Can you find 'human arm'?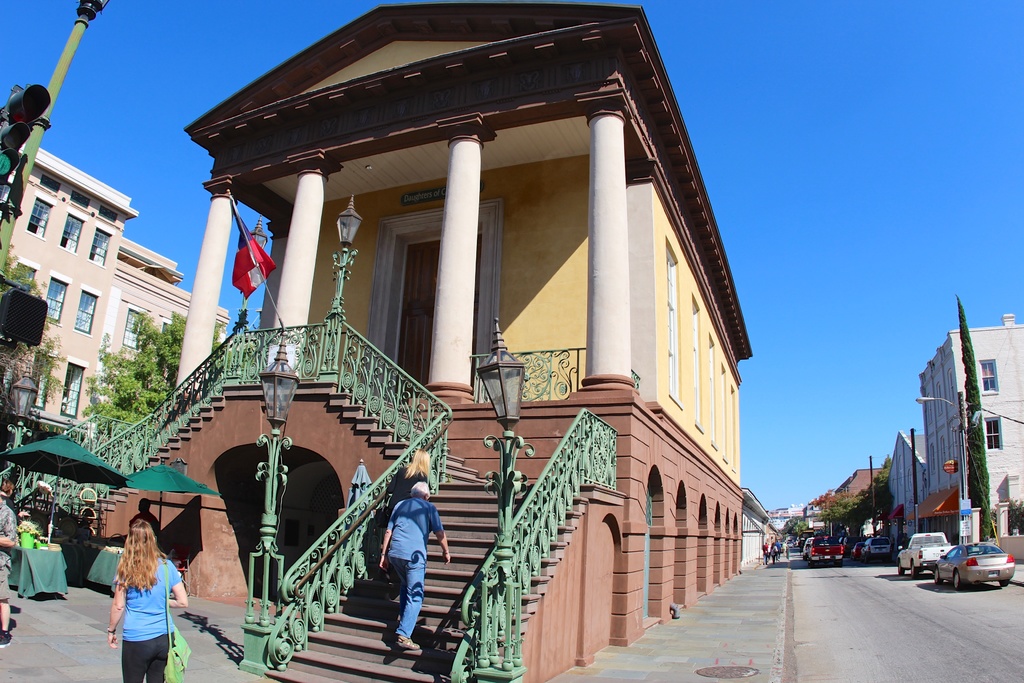
Yes, bounding box: Rect(102, 581, 125, 646).
